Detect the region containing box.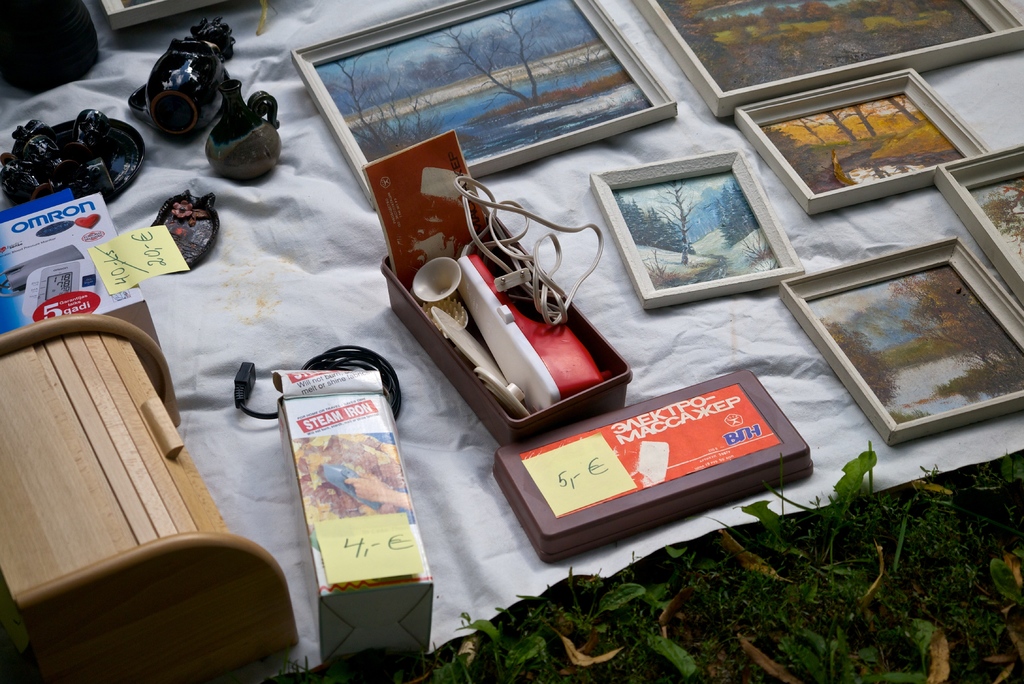
(x1=384, y1=215, x2=634, y2=446).
